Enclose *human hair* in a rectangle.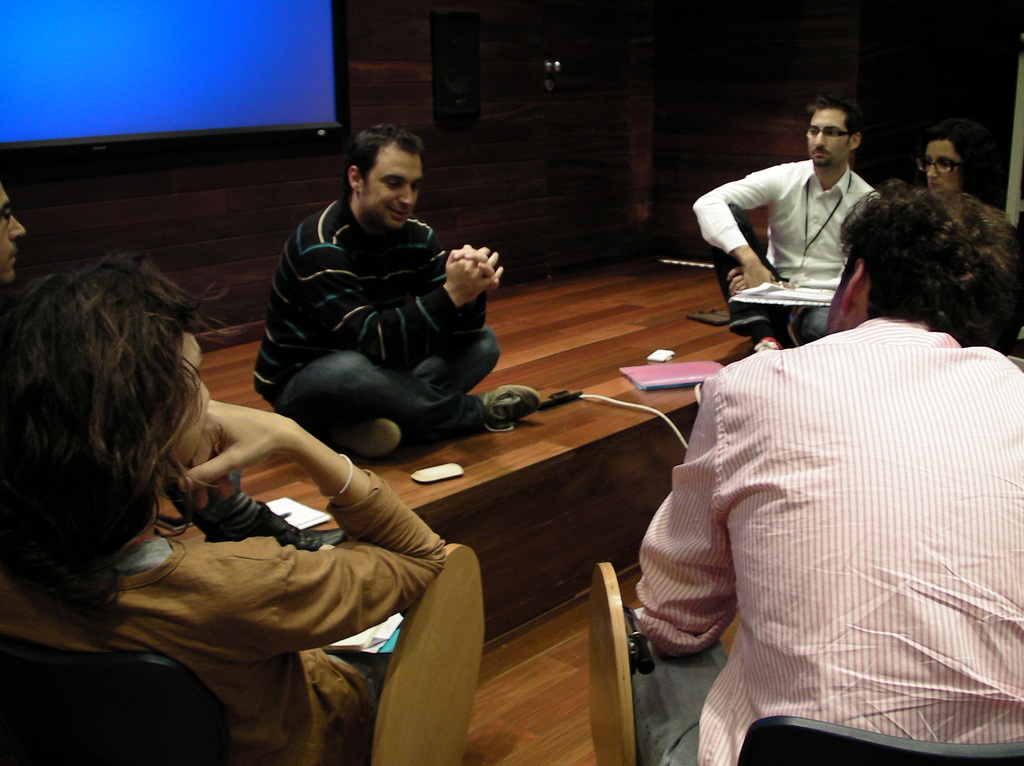
(left=355, top=115, right=424, bottom=189).
